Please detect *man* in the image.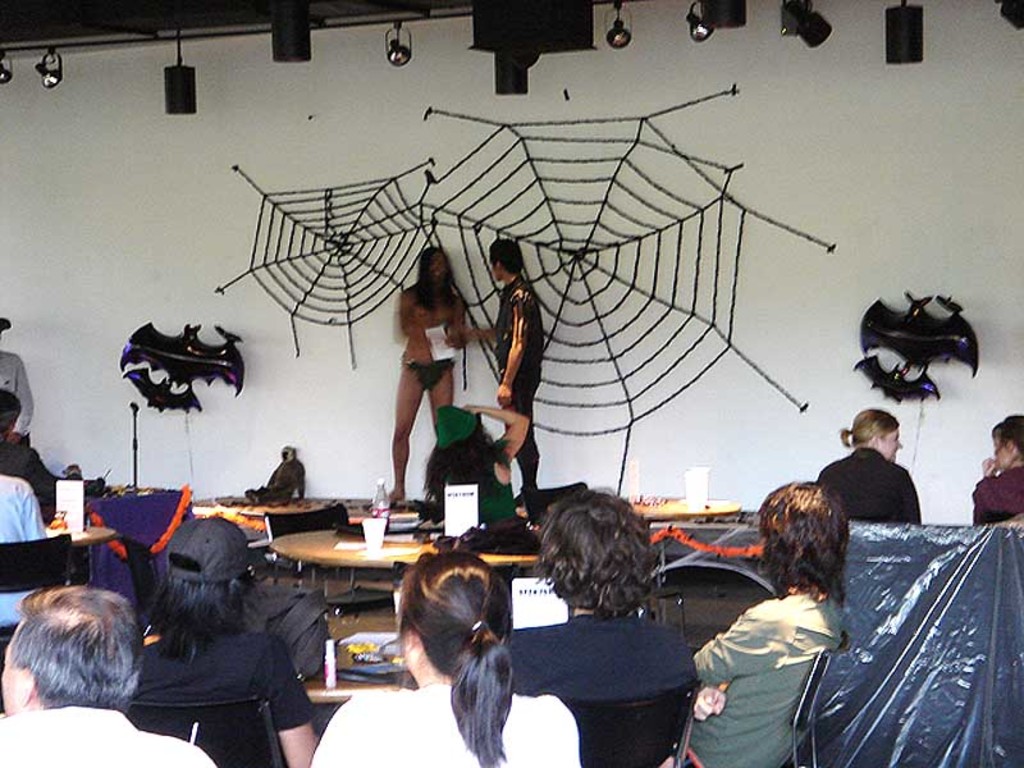
<bbox>0, 387, 74, 506</bbox>.
